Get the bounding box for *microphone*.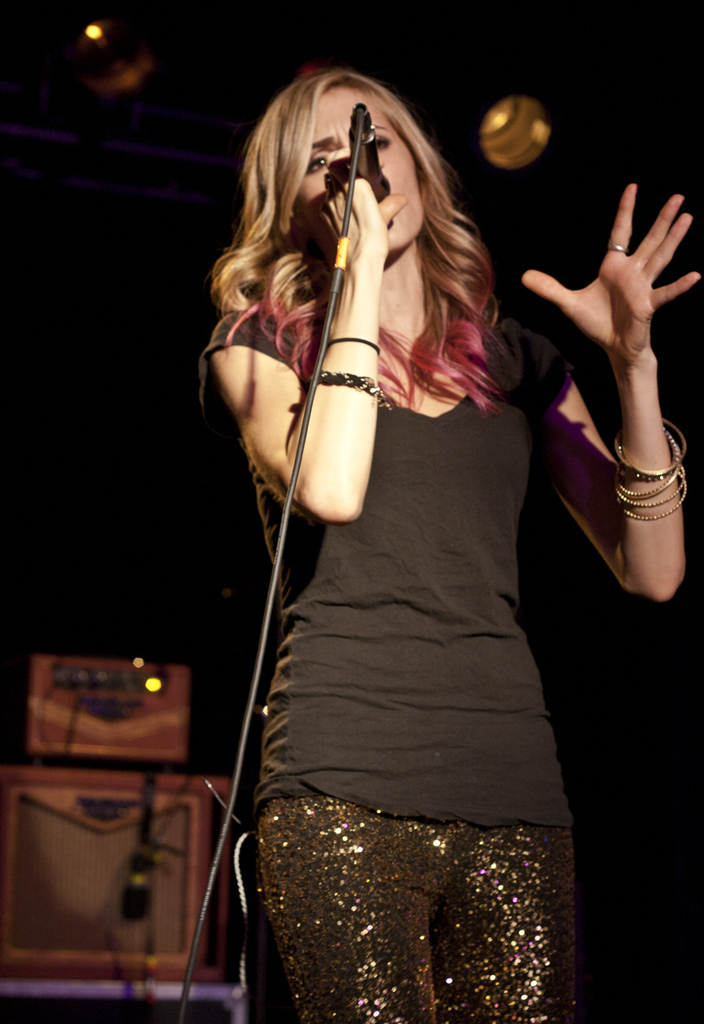
left=349, top=131, right=393, bottom=204.
